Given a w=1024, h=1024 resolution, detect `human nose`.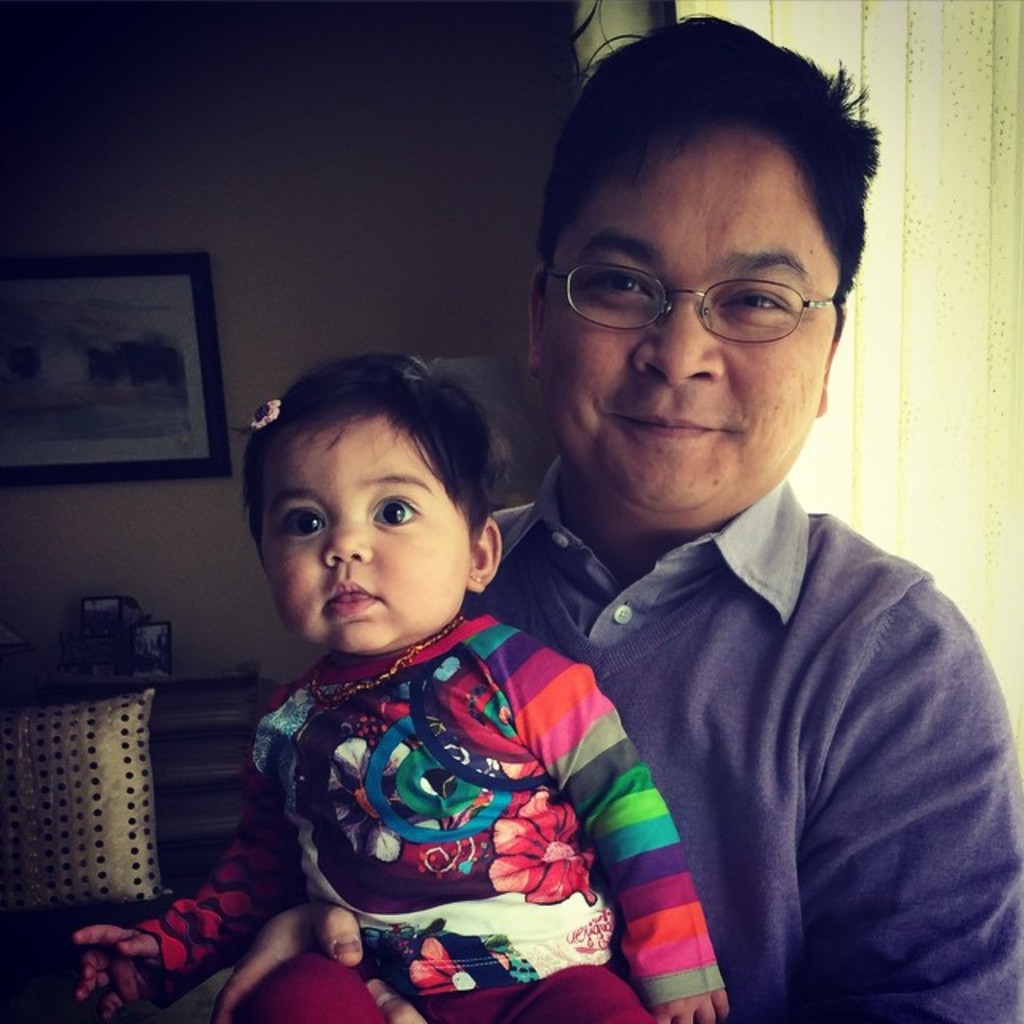
x1=630, y1=298, x2=723, y2=395.
